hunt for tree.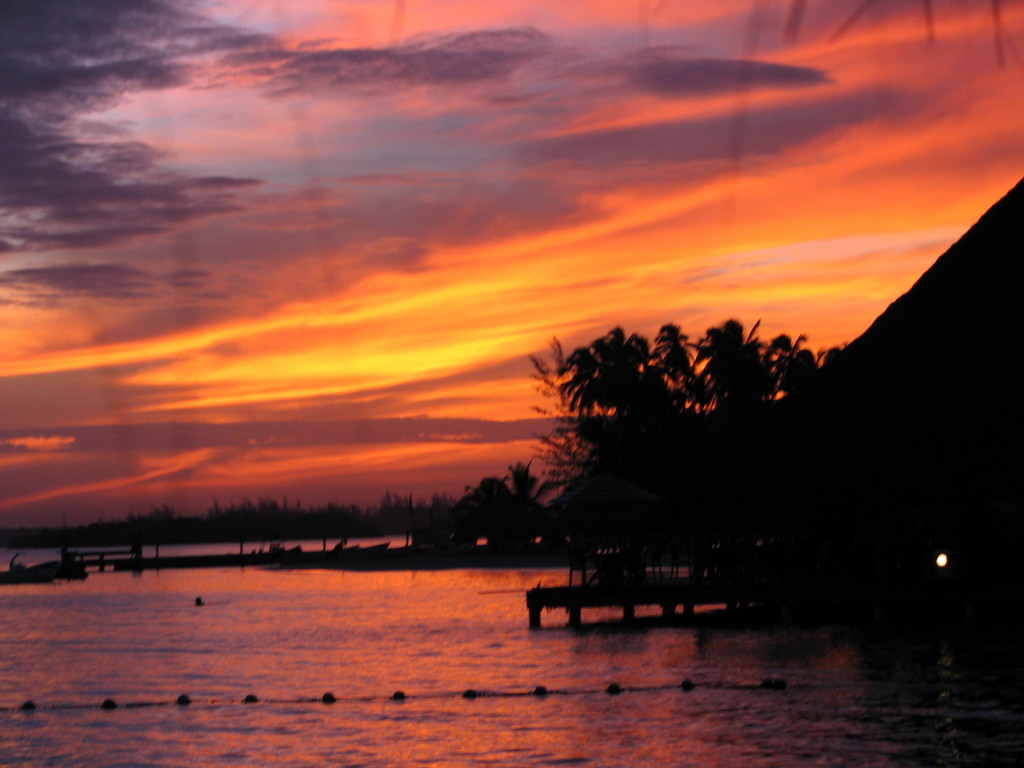
Hunted down at (480, 279, 886, 580).
